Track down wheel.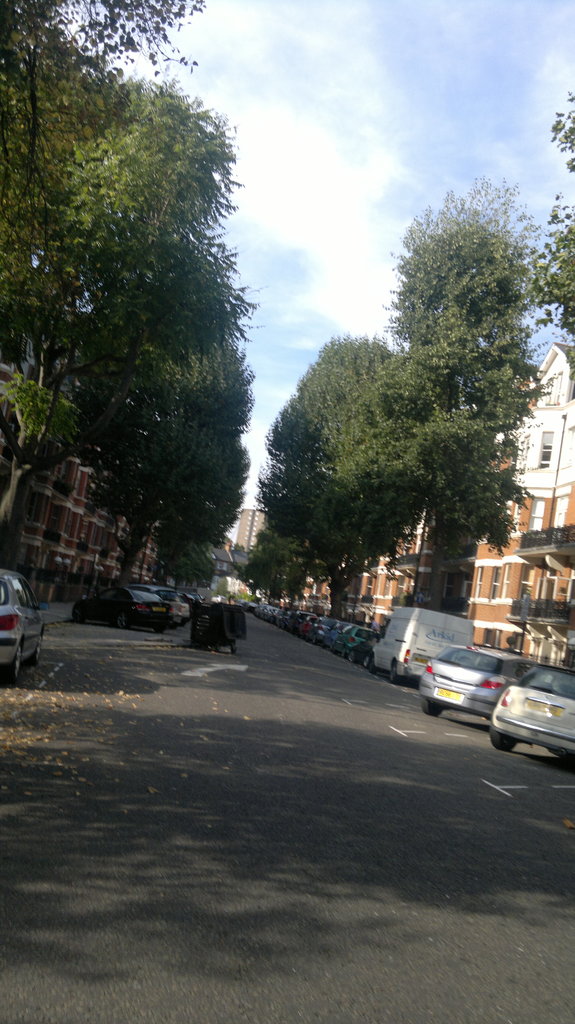
Tracked to <bbox>118, 613, 128, 632</bbox>.
